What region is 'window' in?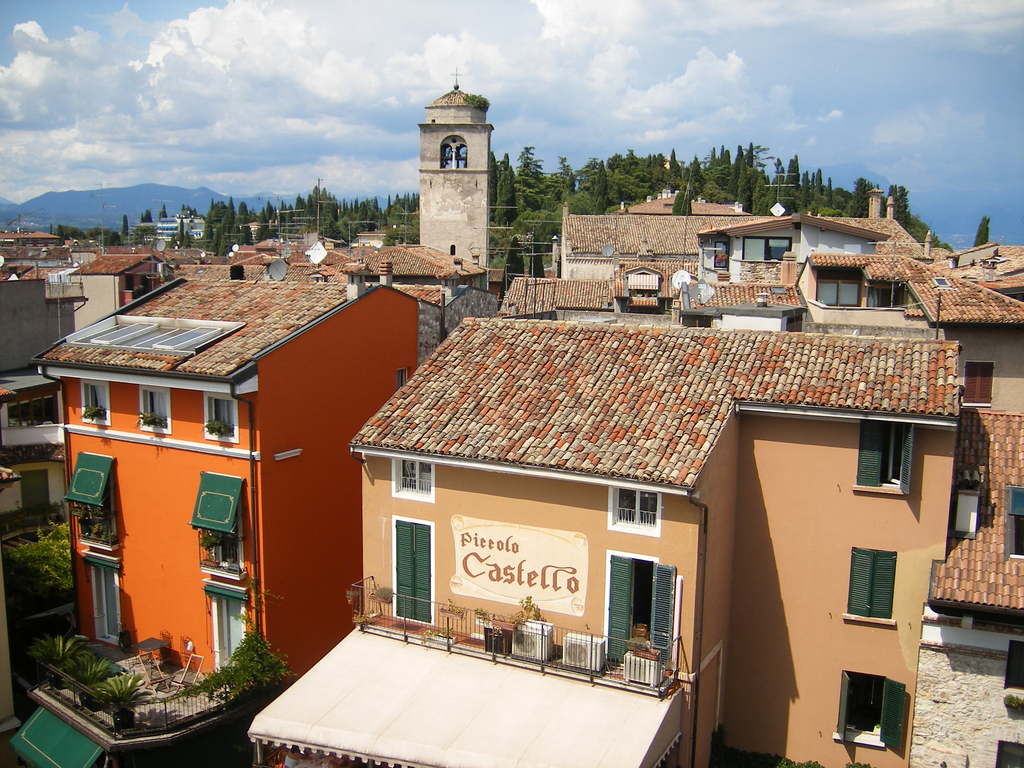
detection(83, 381, 109, 424).
